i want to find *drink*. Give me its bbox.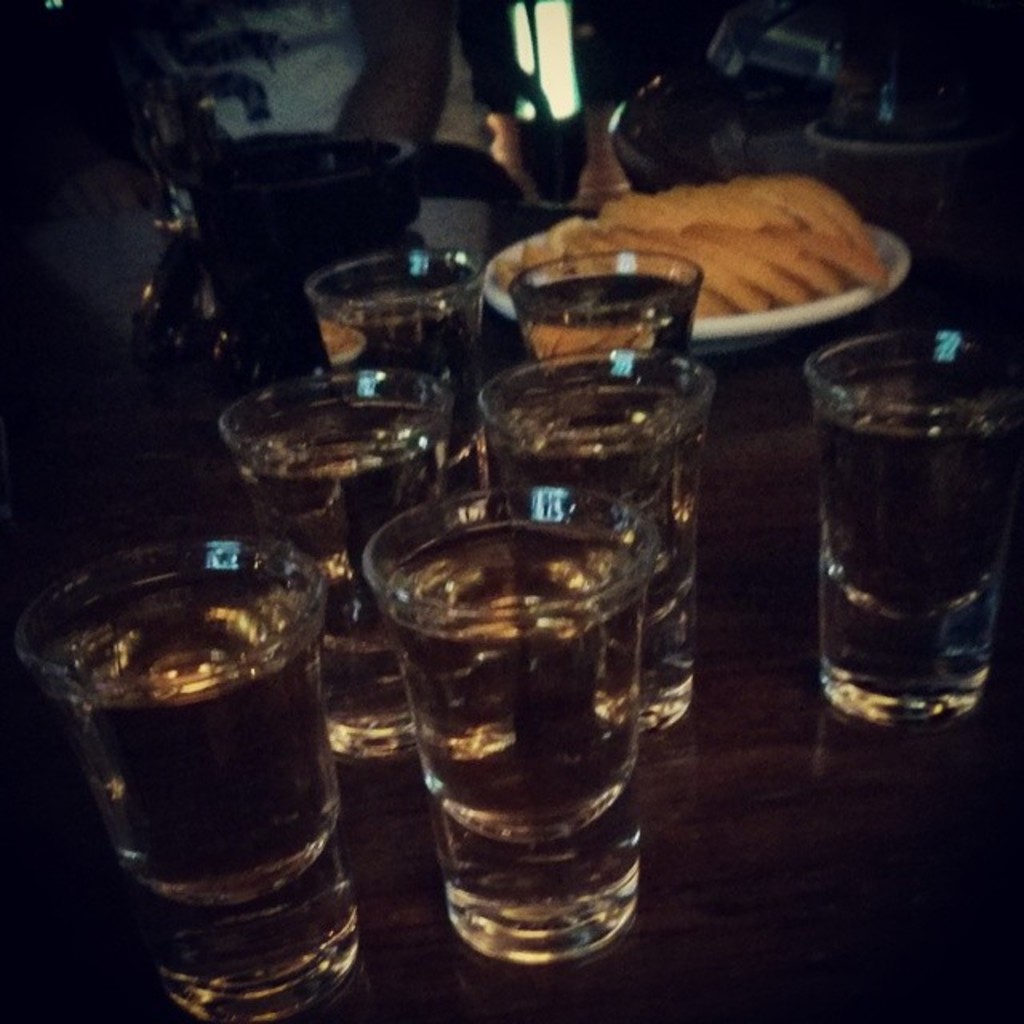
x1=242, y1=398, x2=448, y2=650.
